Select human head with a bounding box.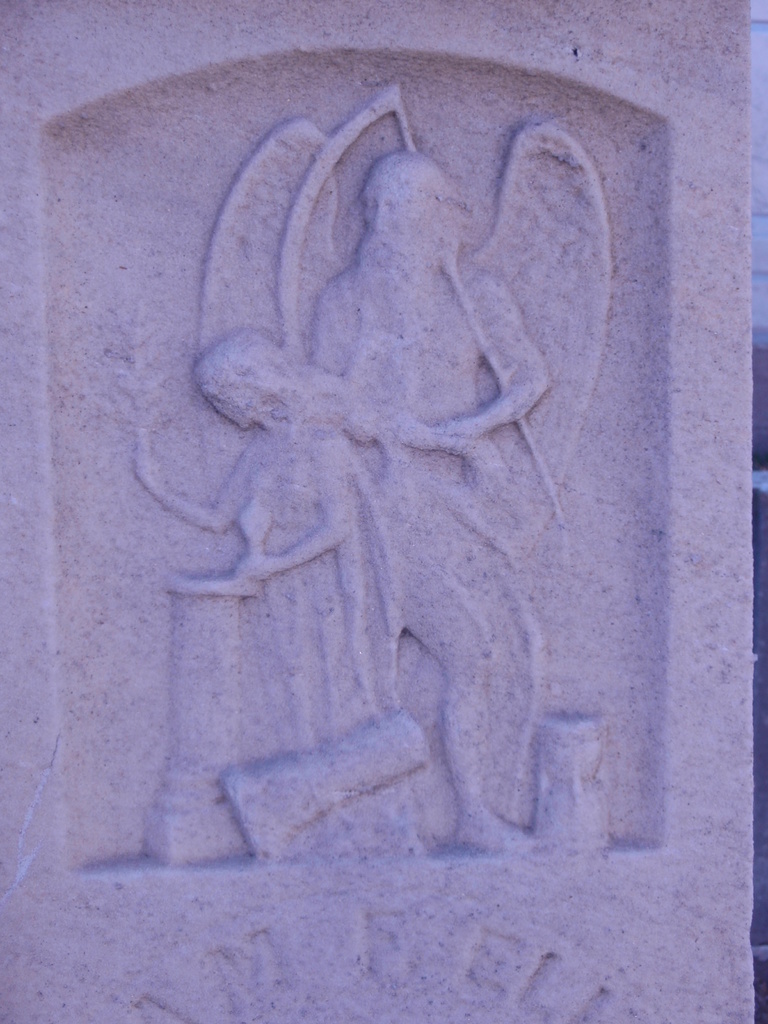
{"x1": 191, "y1": 331, "x2": 296, "y2": 431}.
